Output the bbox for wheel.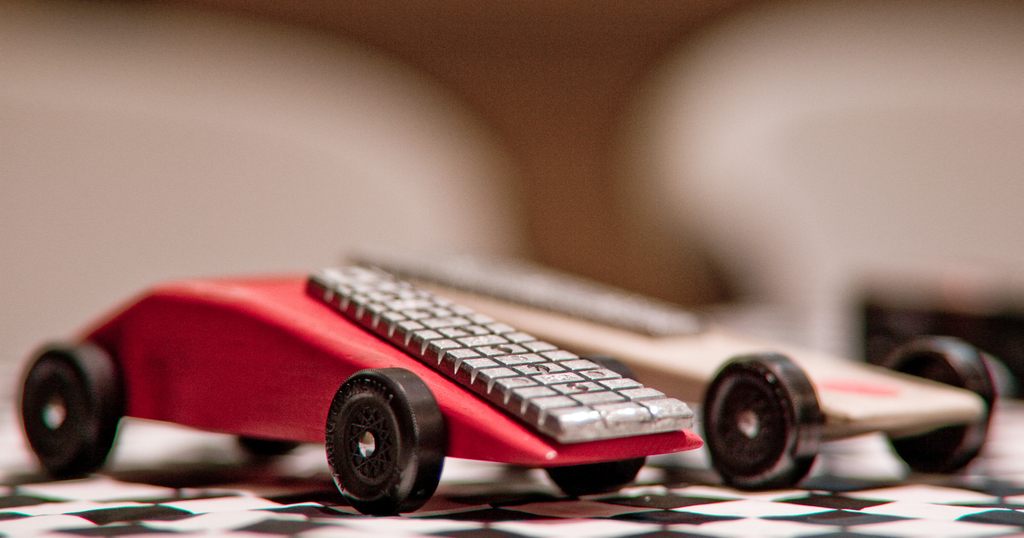
(x1=698, y1=352, x2=820, y2=494).
